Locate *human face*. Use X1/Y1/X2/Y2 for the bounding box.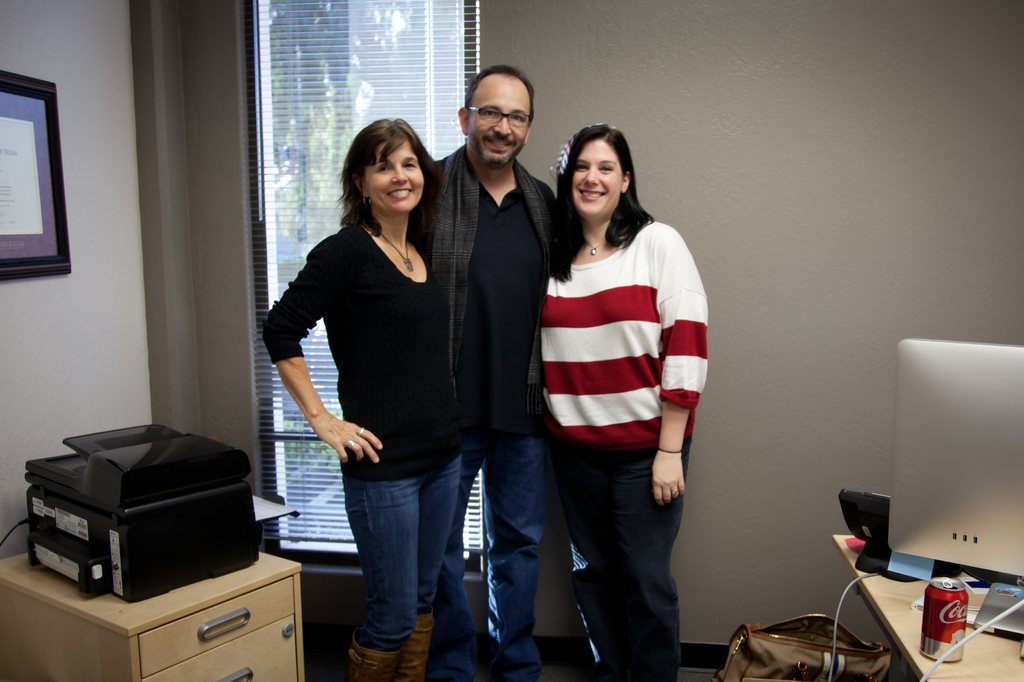
365/140/423/210.
